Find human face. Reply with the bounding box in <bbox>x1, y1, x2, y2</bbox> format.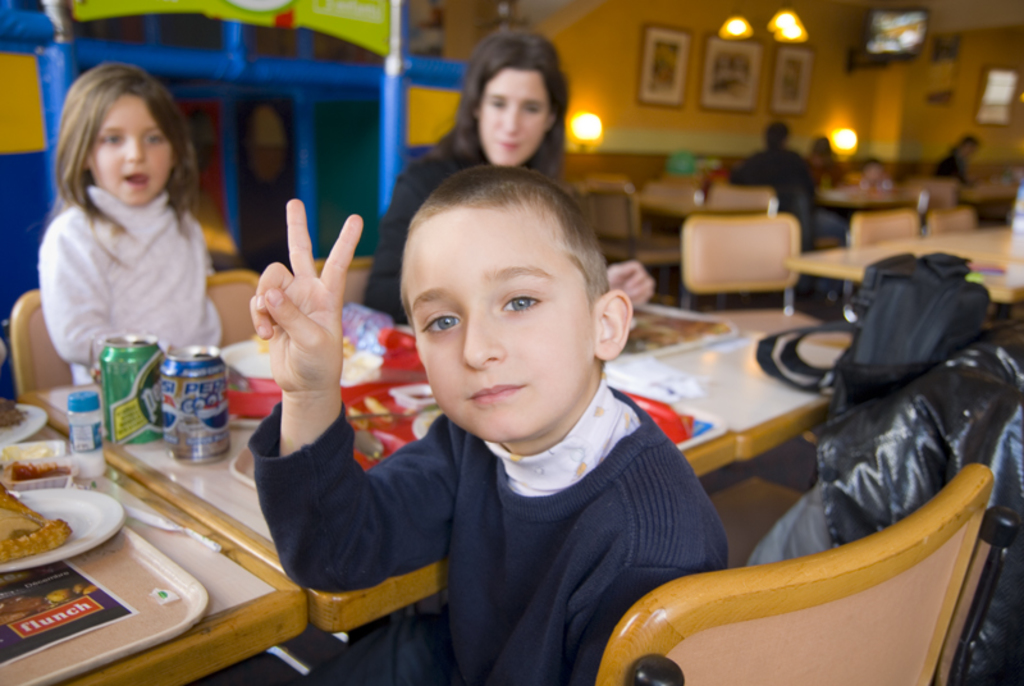
<bbox>476, 68, 554, 169</bbox>.
